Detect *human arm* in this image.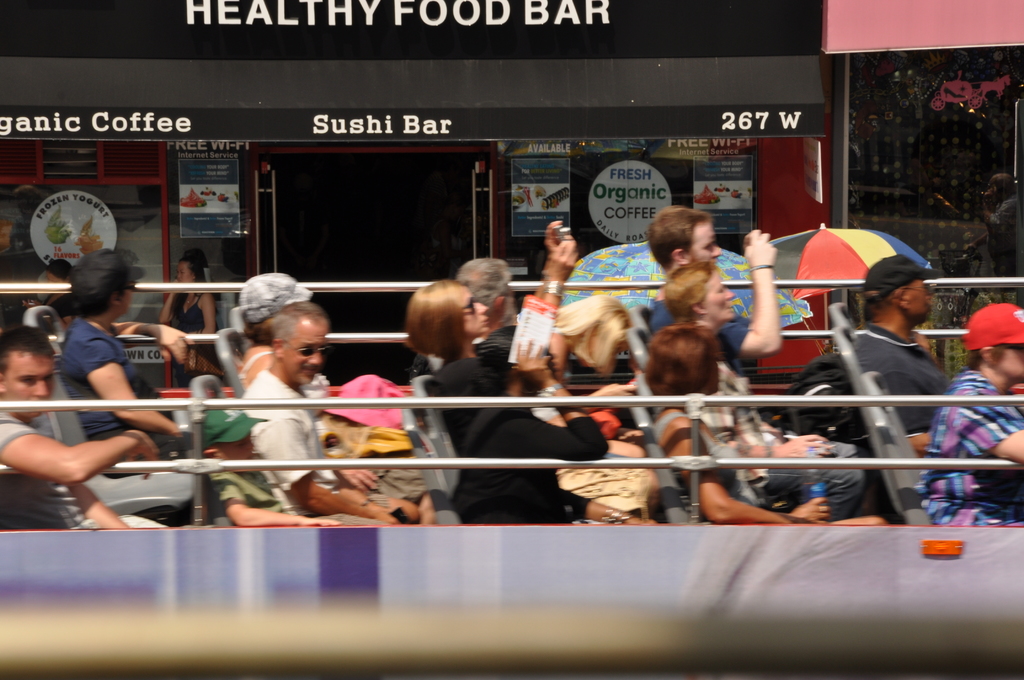
Detection: left=200, top=474, right=339, bottom=521.
